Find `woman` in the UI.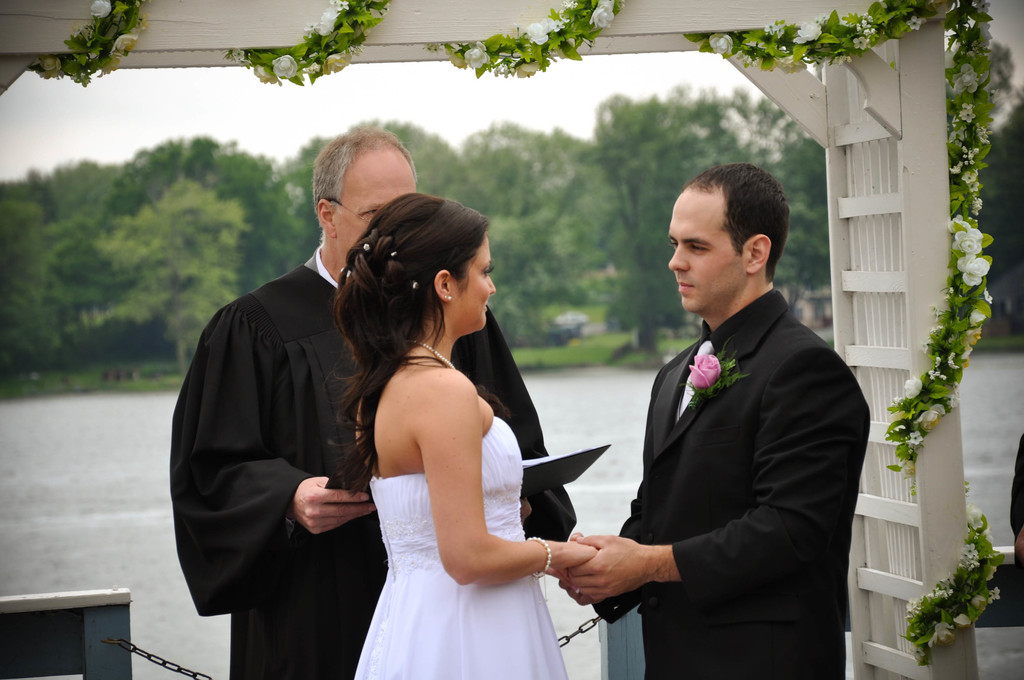
UI element at (303, 165, 579, 679).
